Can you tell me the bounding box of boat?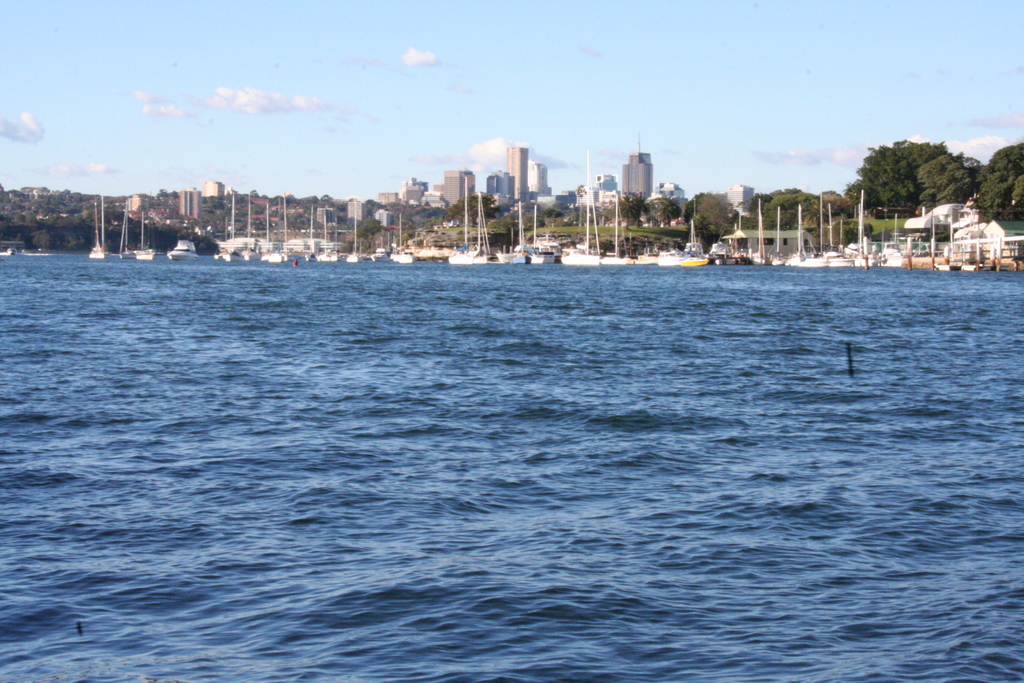
[660, 207, 703, 265].
